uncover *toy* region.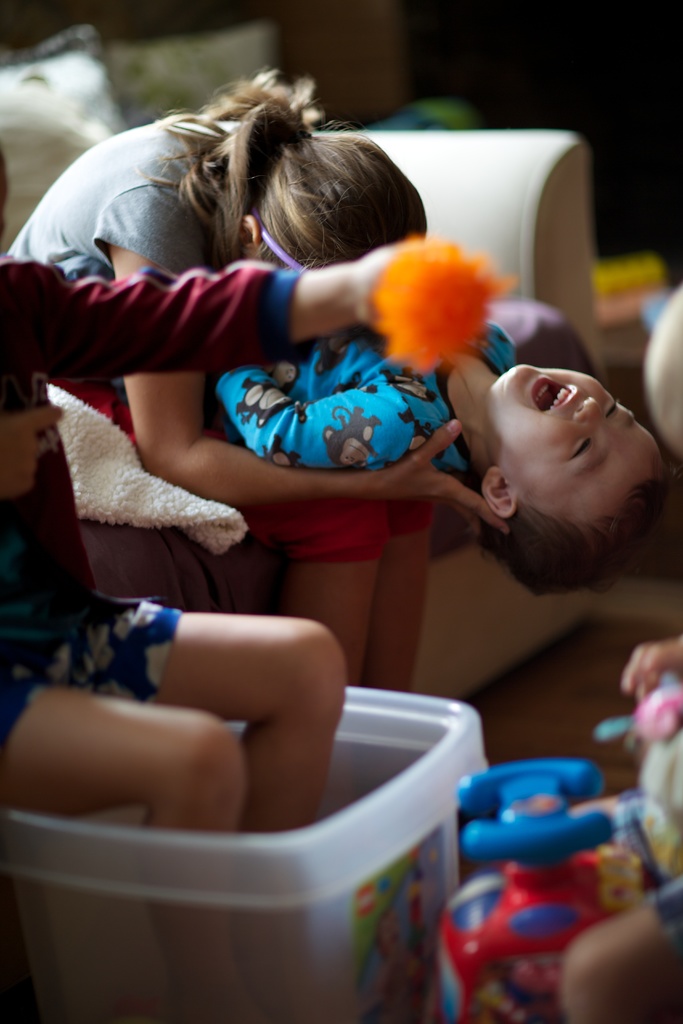
Uncovered: {"left": 594, "top": 669, "right": 682, "bottom": 877}.
